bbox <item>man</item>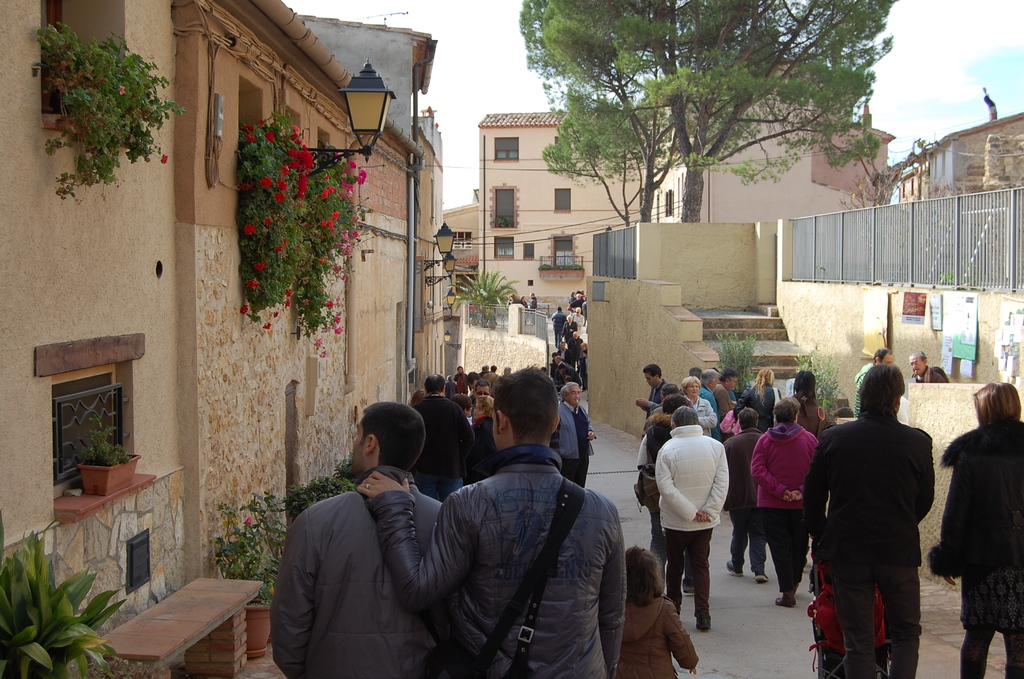
left=698, top=366, right=721, bottom=438
